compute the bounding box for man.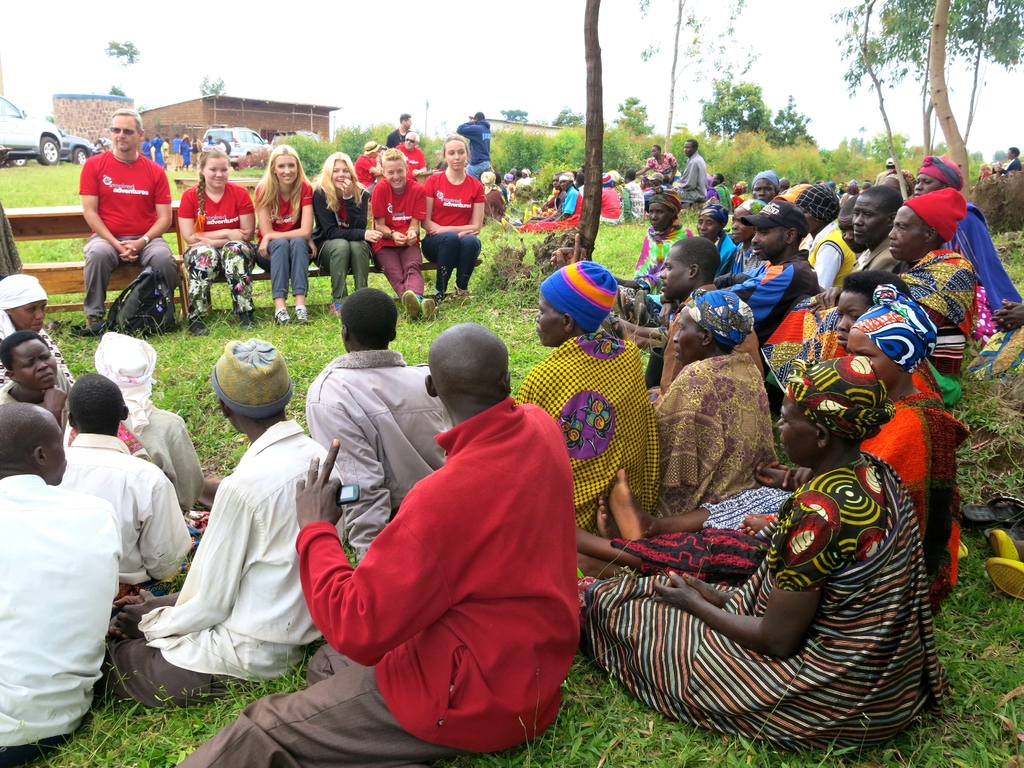
<box>659,198,820,376</box>.
